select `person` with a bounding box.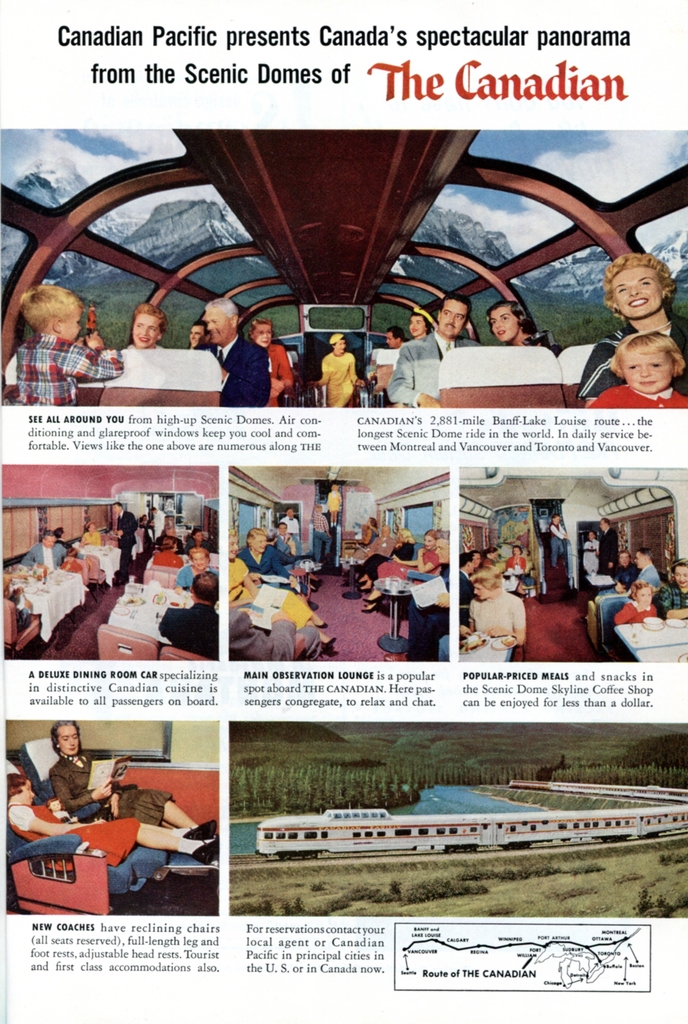
[76,524,104,546].
